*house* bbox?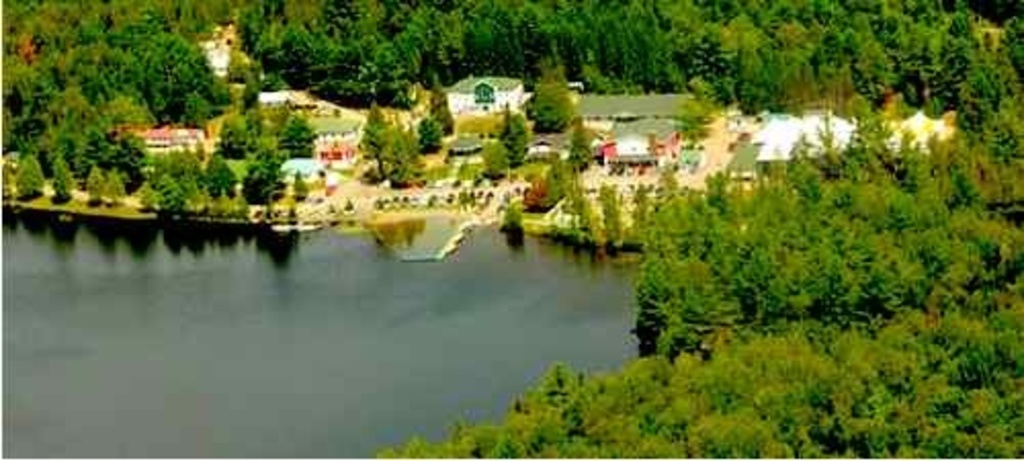
x1=727, y1=129, x2=770, y2=184
